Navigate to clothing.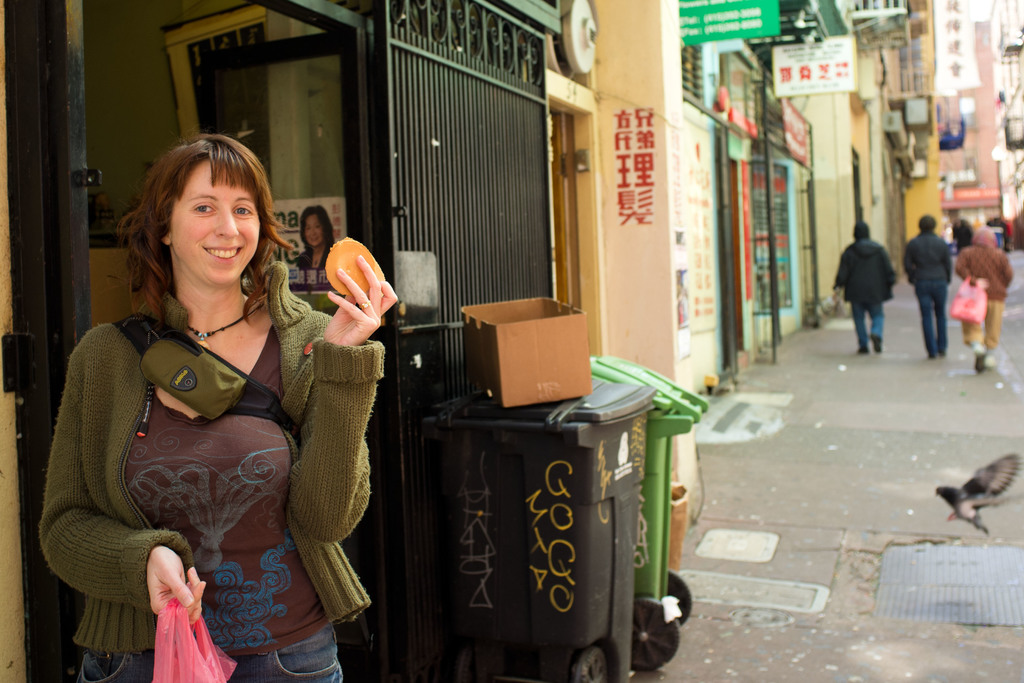
Navigation target: 838 238 902 345.
